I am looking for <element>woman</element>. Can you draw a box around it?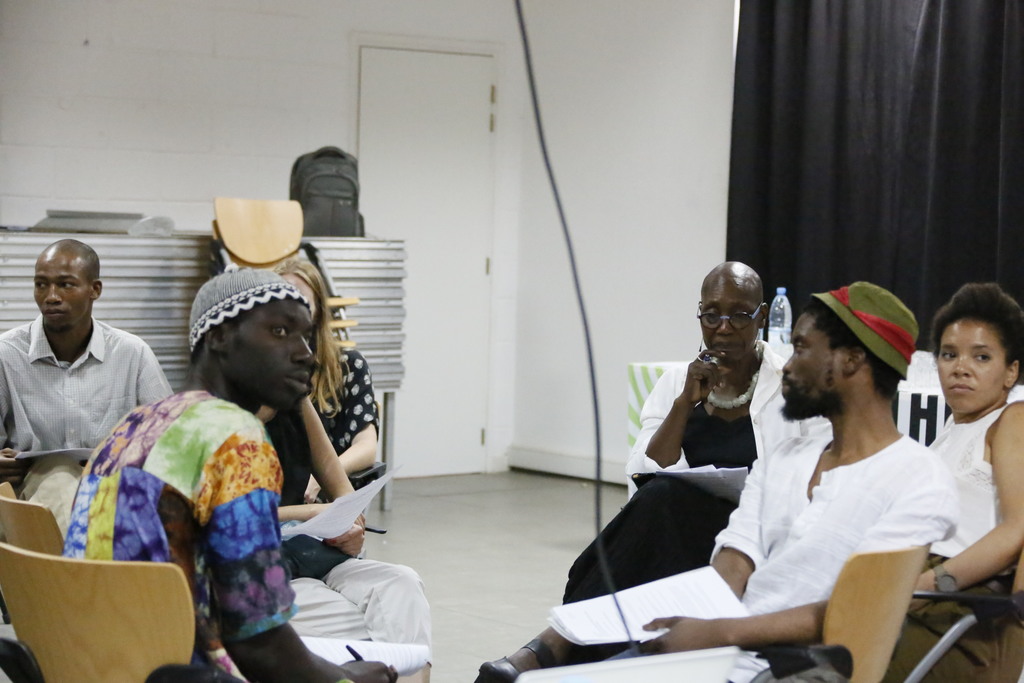
Sure, the bounding box is (left=249, top=390, right=431, bottom=682).
